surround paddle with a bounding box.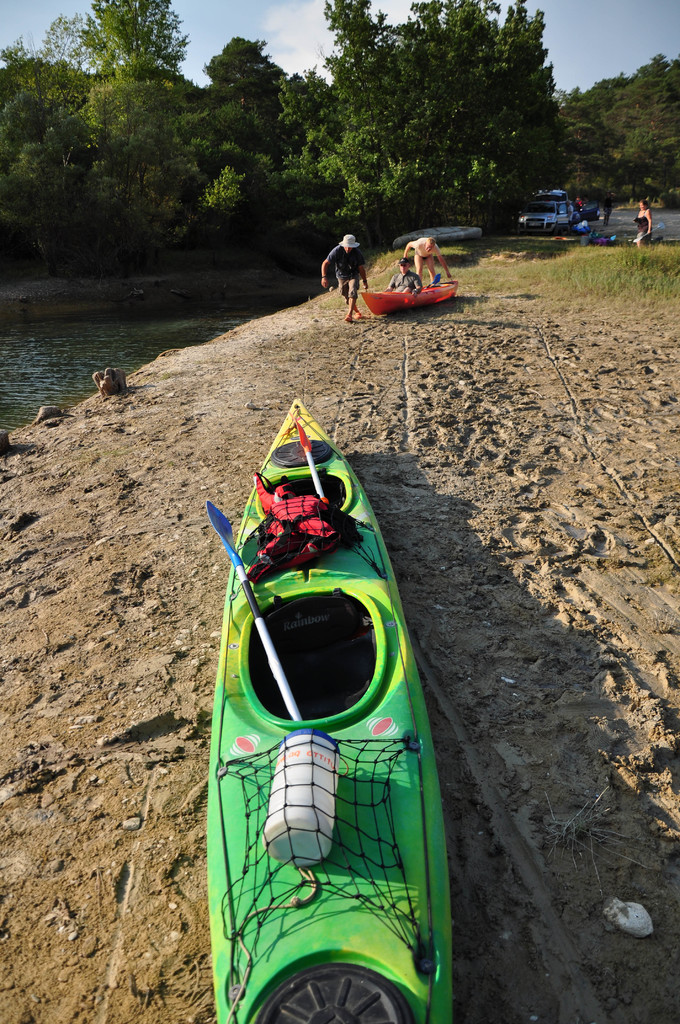
[left=428, top=273, right=442, bottom=289].
